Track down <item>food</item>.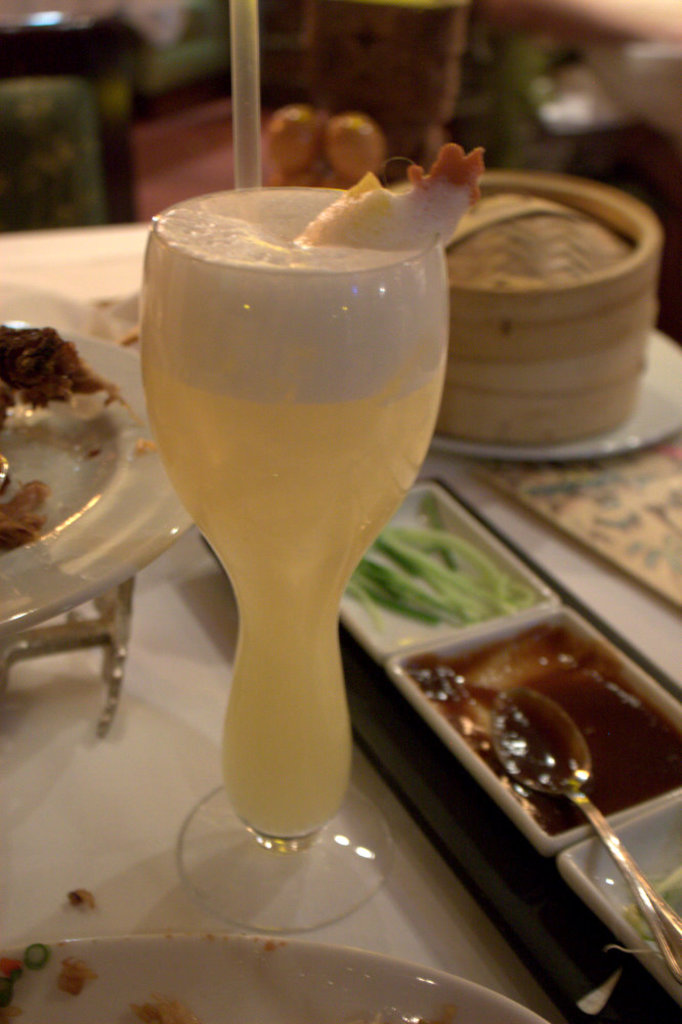
Tracked to box=[0, 941, 46, 1023].
